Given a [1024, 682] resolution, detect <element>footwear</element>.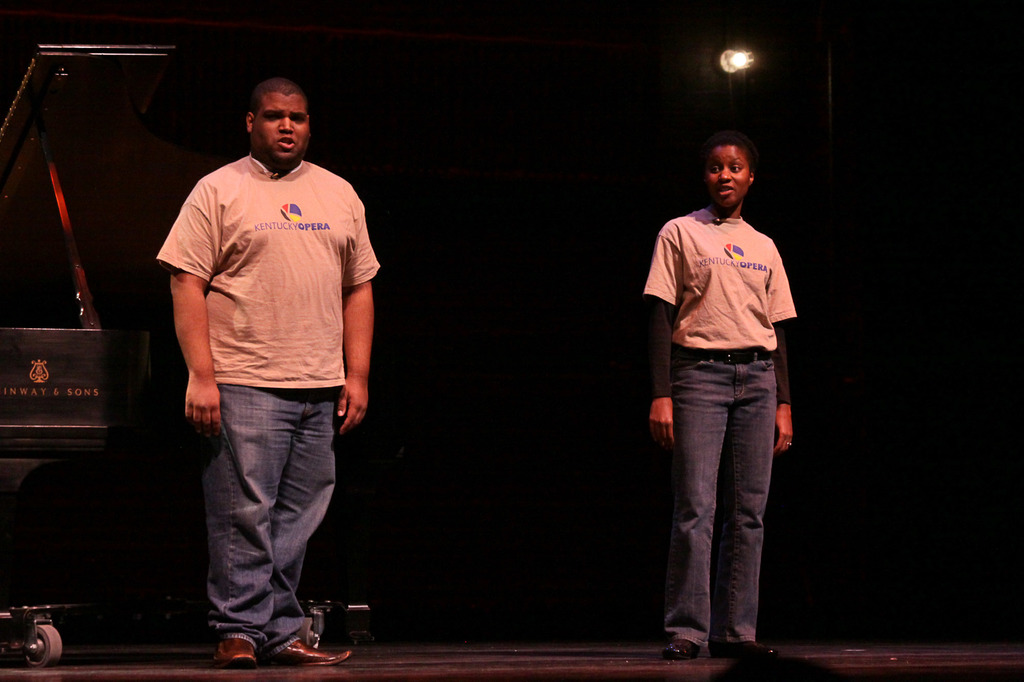
(660,637,705,663).
